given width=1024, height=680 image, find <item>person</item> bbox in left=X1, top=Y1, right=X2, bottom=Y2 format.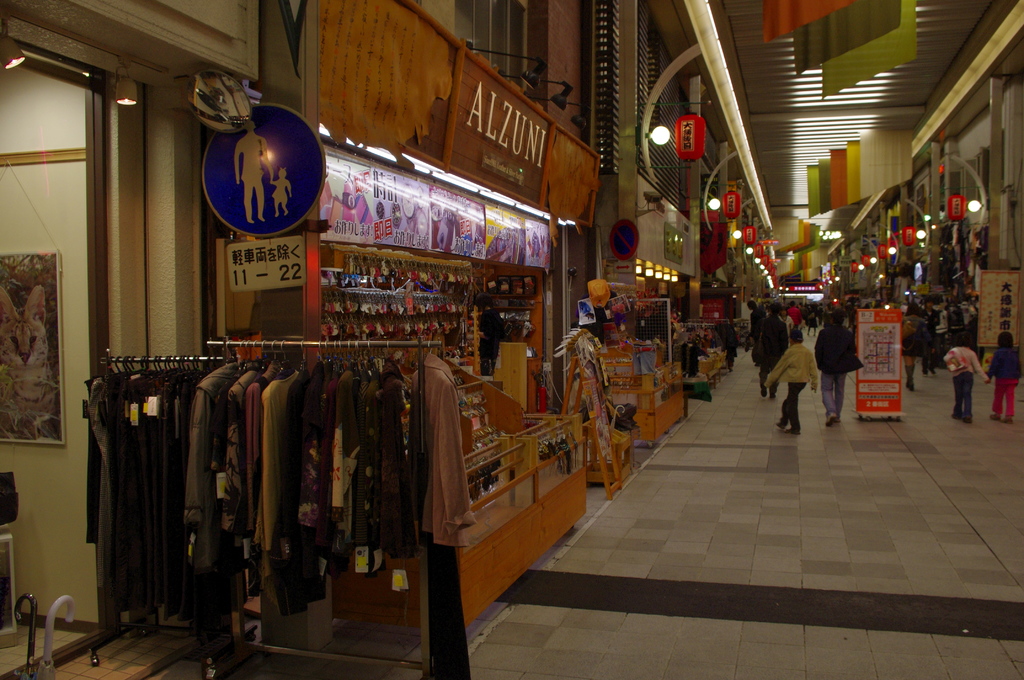
left=753, top=305, right=788, bottom=393.
